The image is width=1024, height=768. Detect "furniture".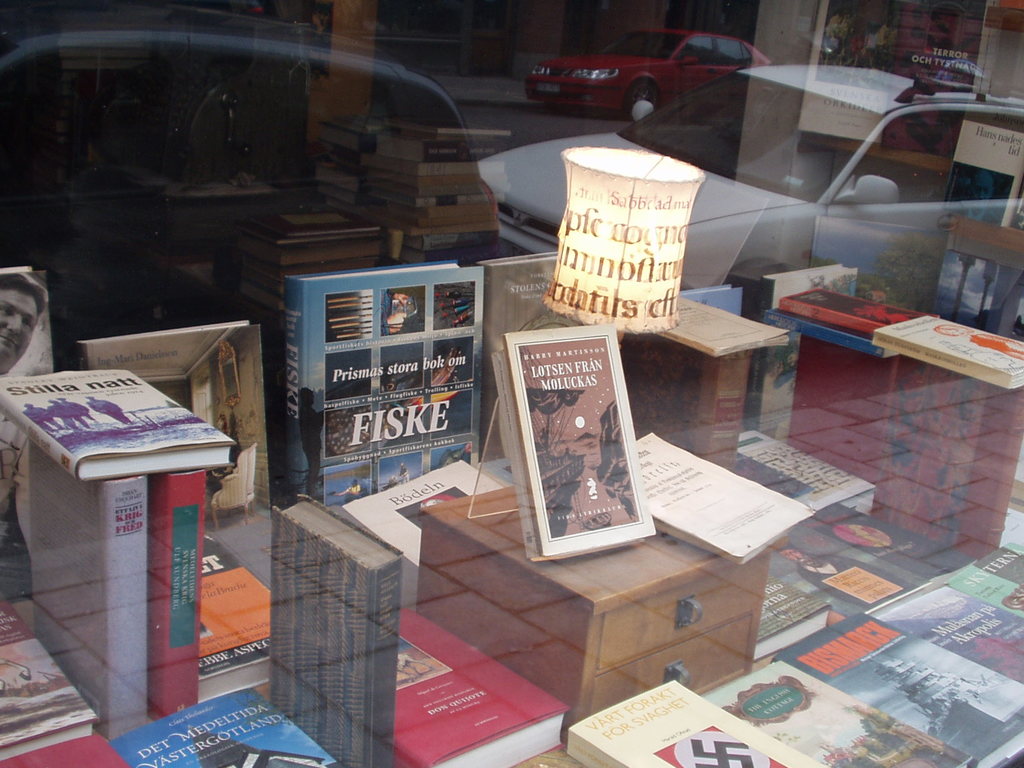
Detection: 419:484:768:744.
